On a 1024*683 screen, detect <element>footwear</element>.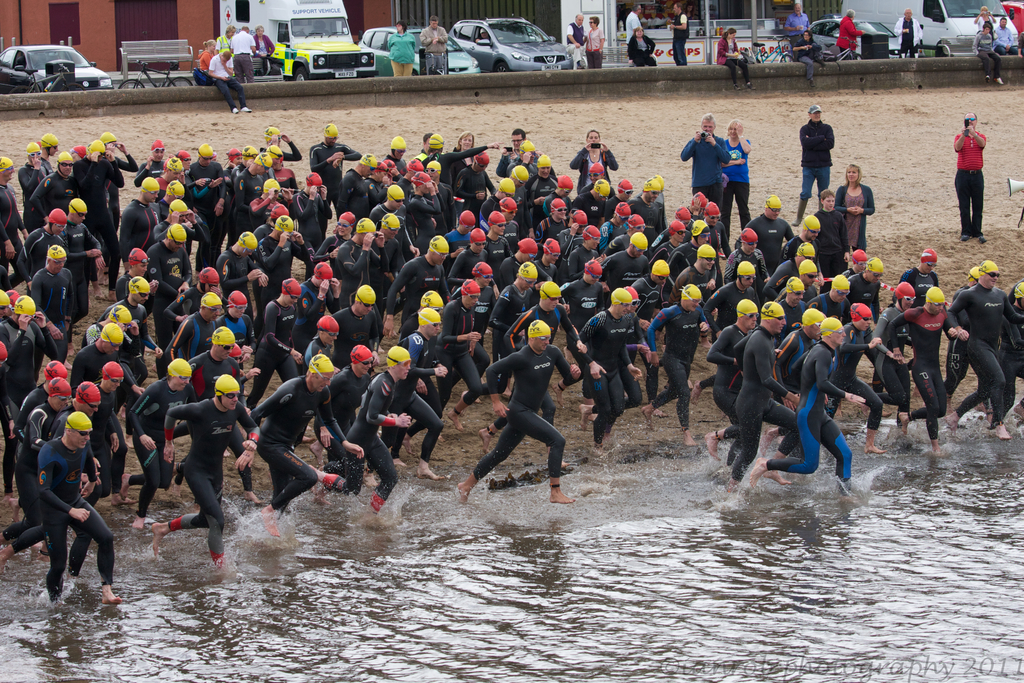
crop(792, 199, 808, 226).
